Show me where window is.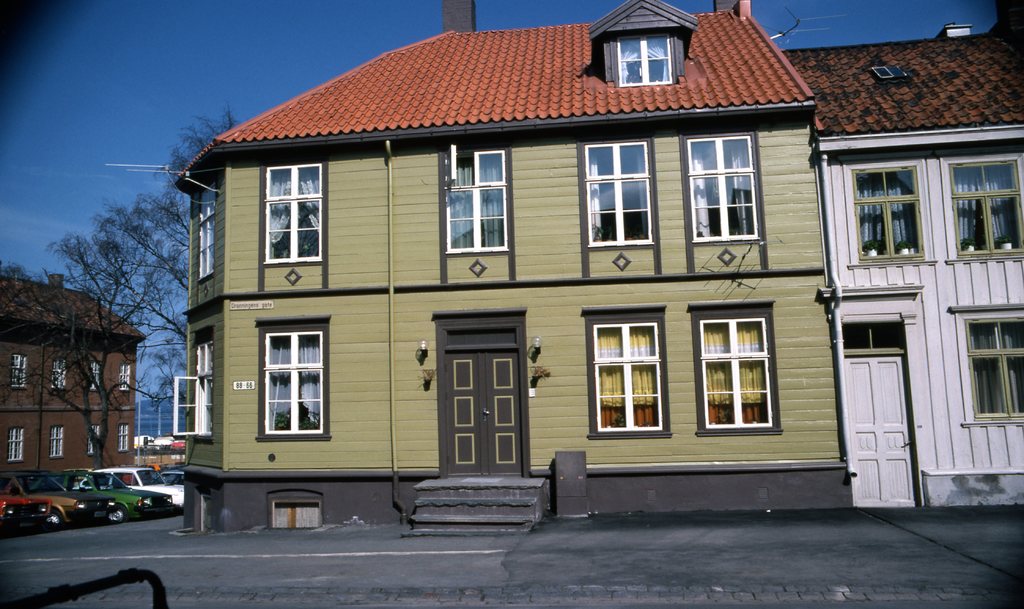
window is at 174/339/220/443.
